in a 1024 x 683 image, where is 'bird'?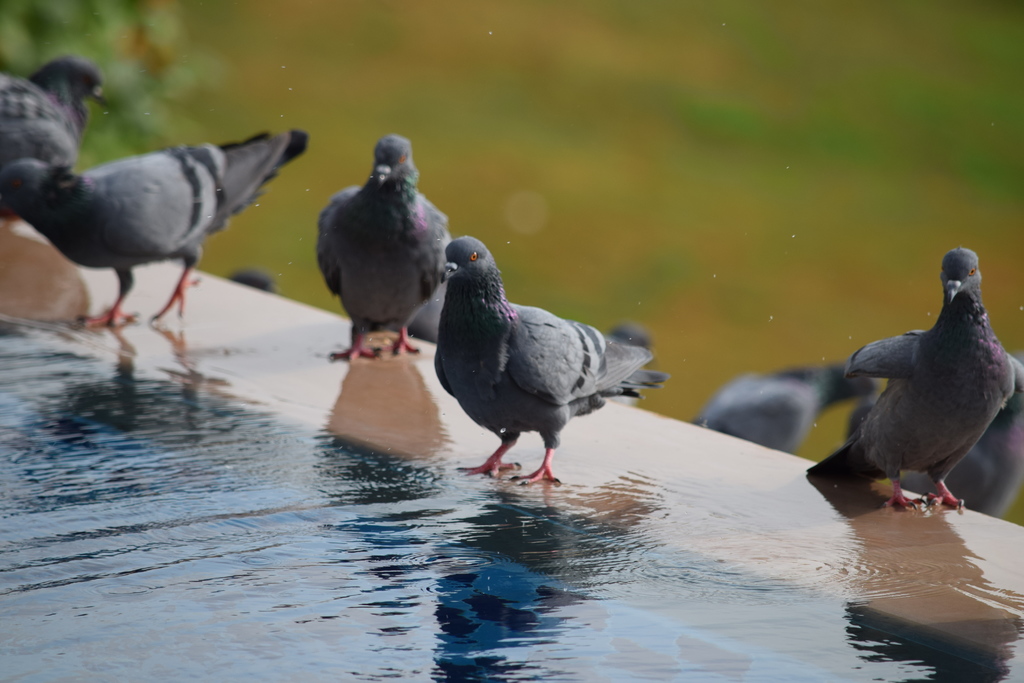
[681, 354, 881, 453].
